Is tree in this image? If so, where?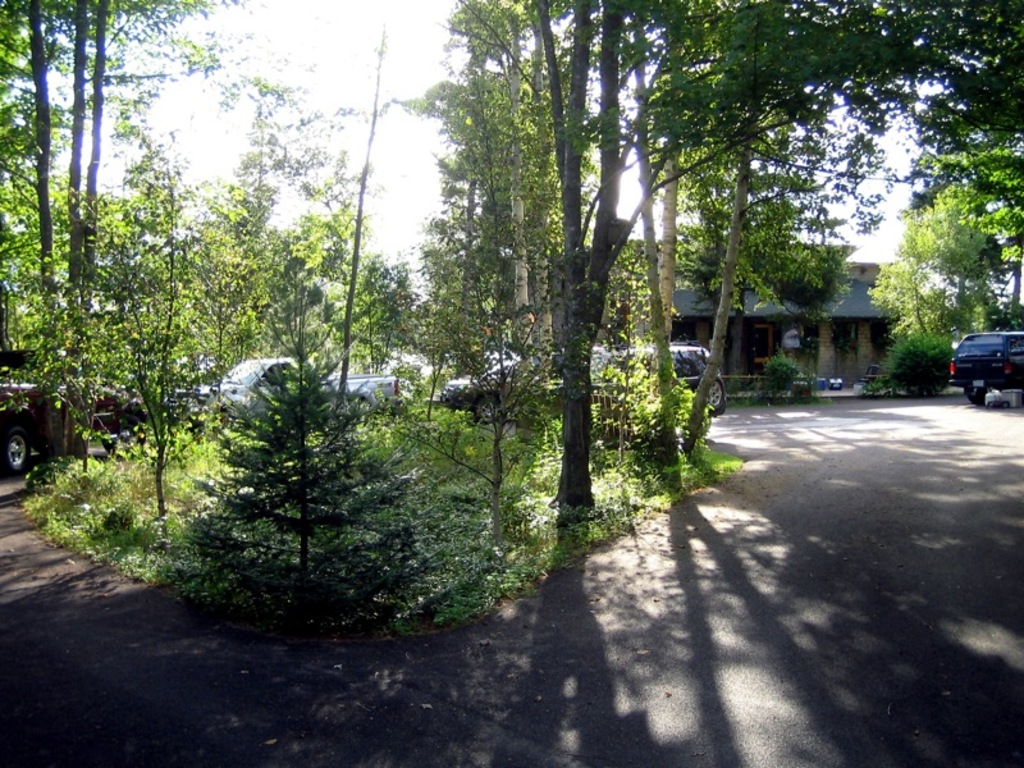
Yes, at (x1=264, y1=141, x2=383, y2=381).
